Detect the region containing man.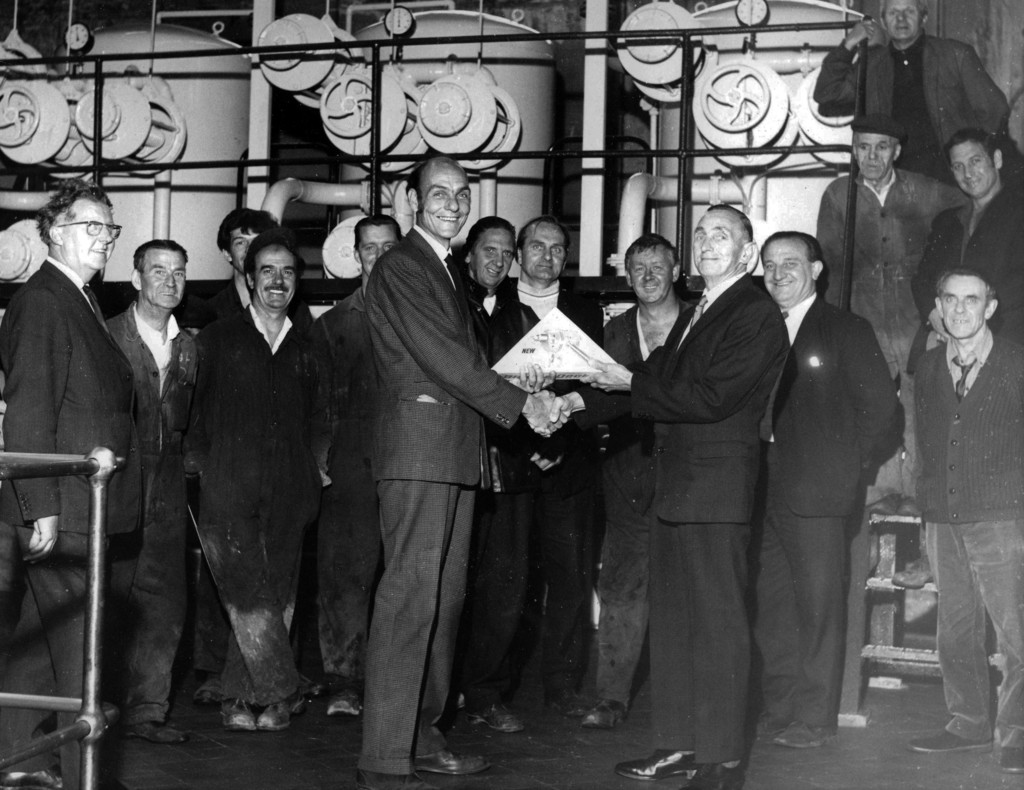
<bbox>582, 229, 708, 732</bbox>.
